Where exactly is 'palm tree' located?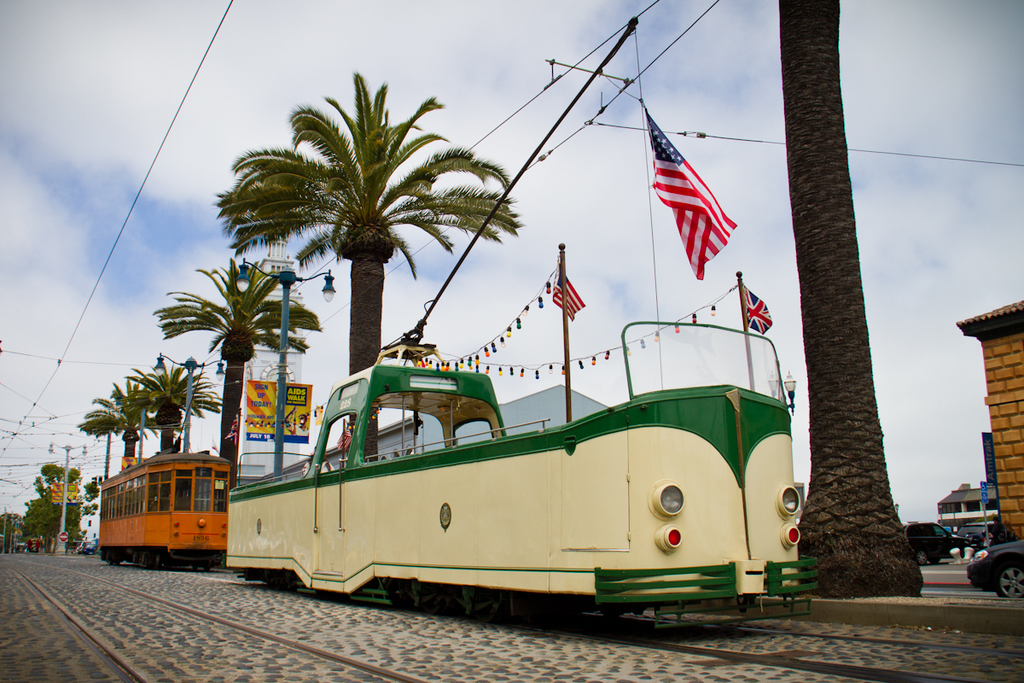
Its bounding box is detection(39, 464, 90, 582).
